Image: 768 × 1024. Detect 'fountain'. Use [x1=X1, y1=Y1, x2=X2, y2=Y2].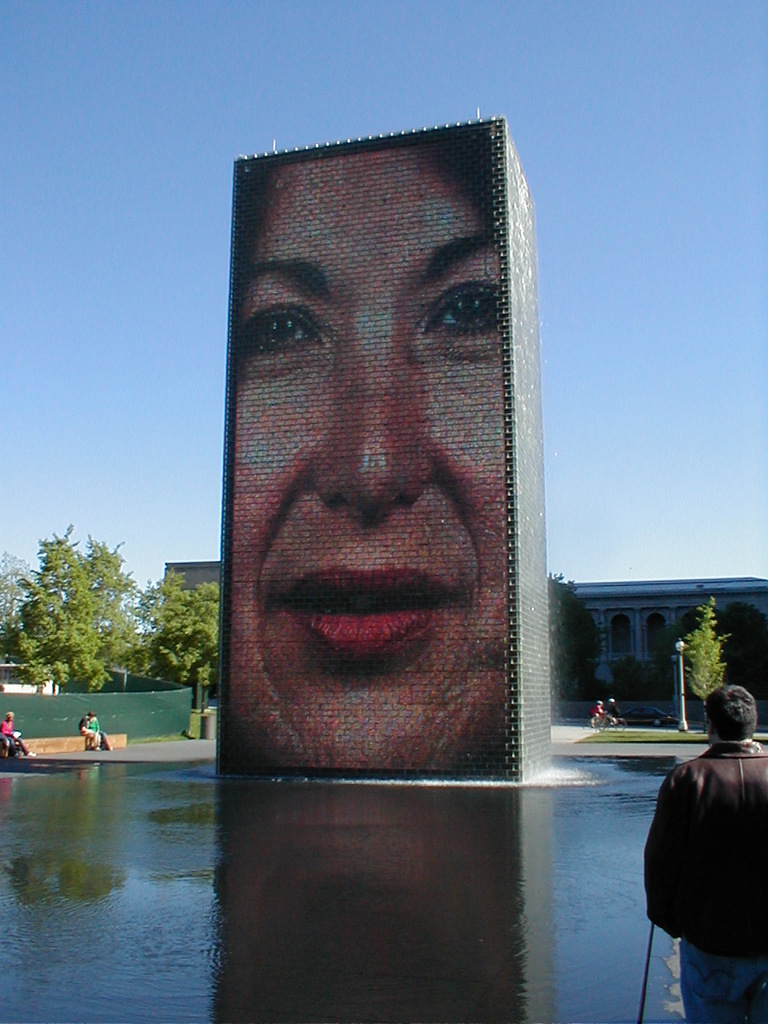
[x1=209, y1=124, x2=603, y2=795].
